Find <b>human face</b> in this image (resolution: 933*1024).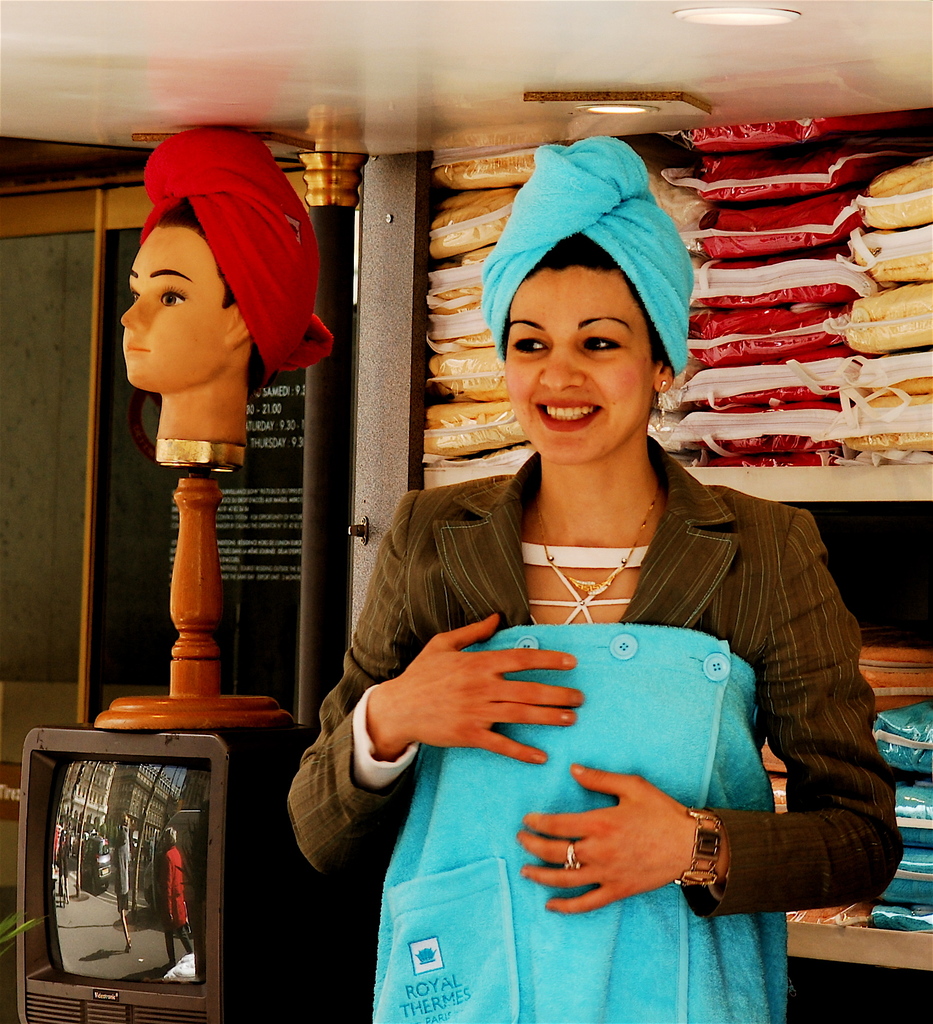
[left=505, top=263, right=655, bottom=462].
